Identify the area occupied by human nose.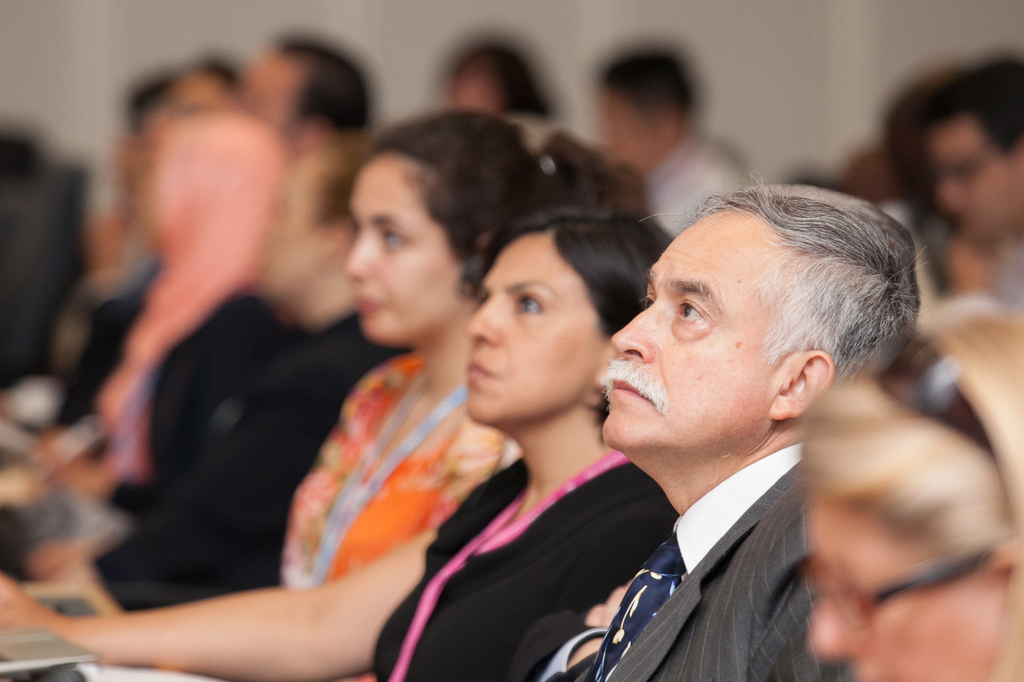
Area: bbox=(468, 300, 493, 346).
